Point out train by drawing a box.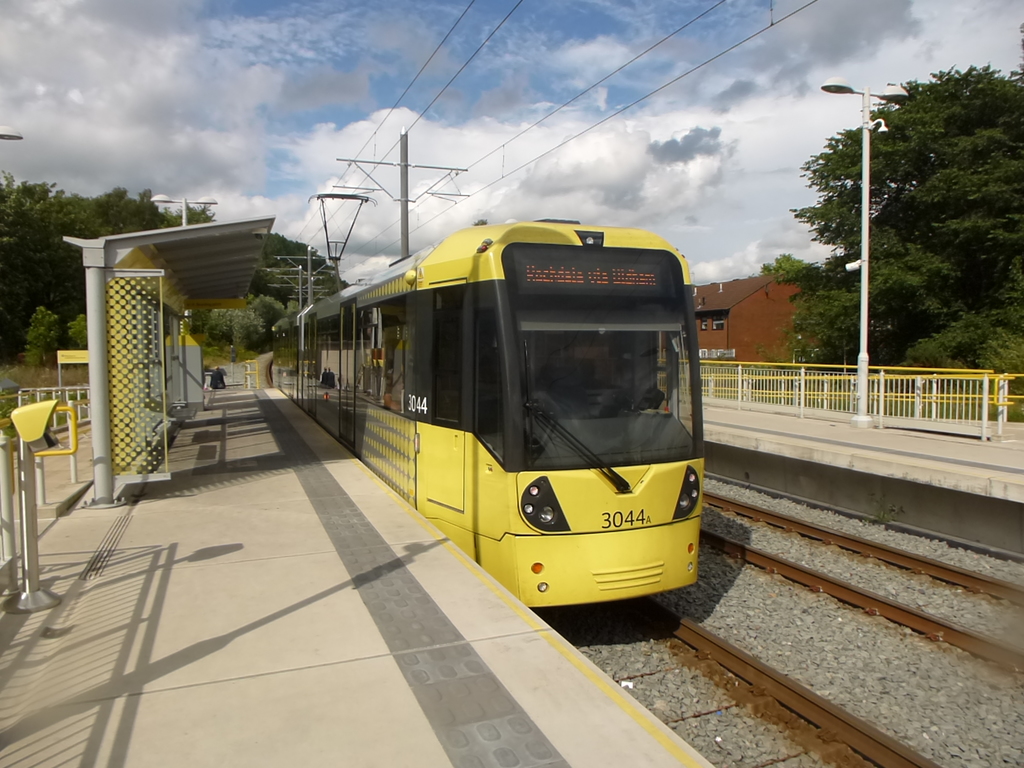
(x1=264, y1=186, x2=711, y2=626).
